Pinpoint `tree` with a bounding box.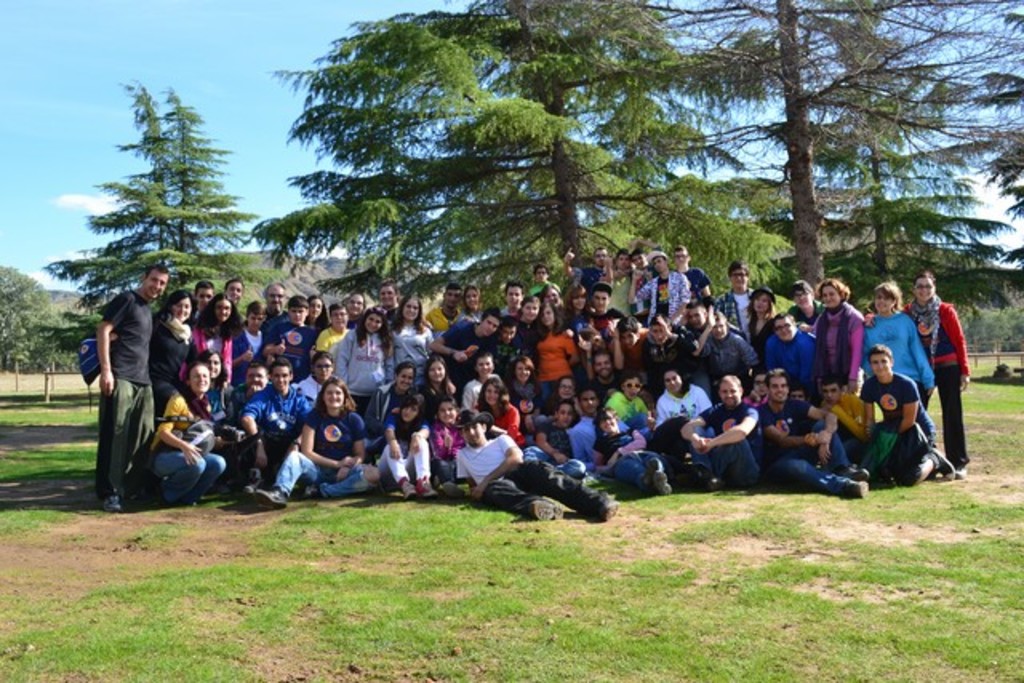
(43, 69, 282, 302).
